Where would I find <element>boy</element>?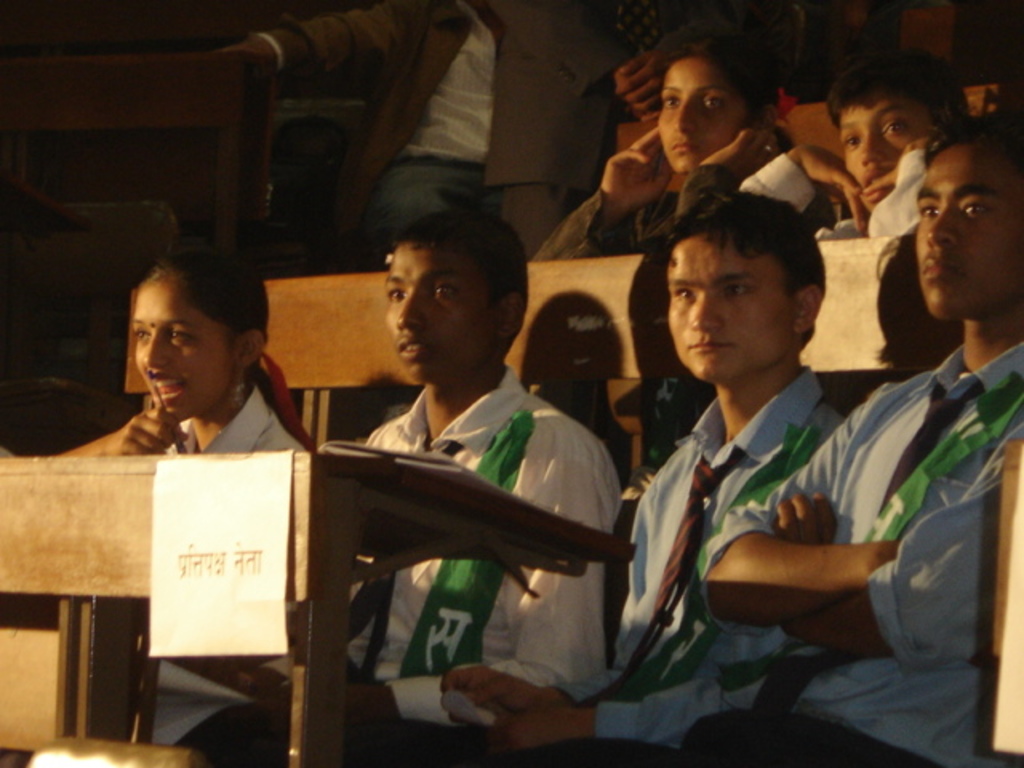
At box(176, 208, 618, 766).
